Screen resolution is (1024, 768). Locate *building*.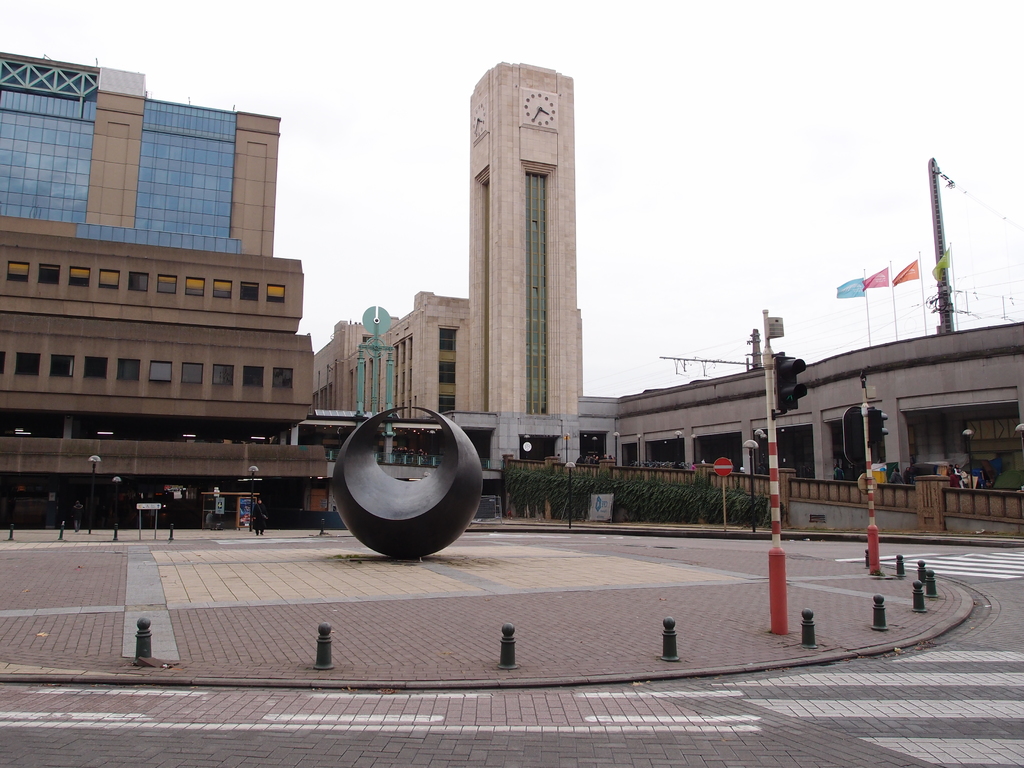
box(610, 316, 1023, 488).
